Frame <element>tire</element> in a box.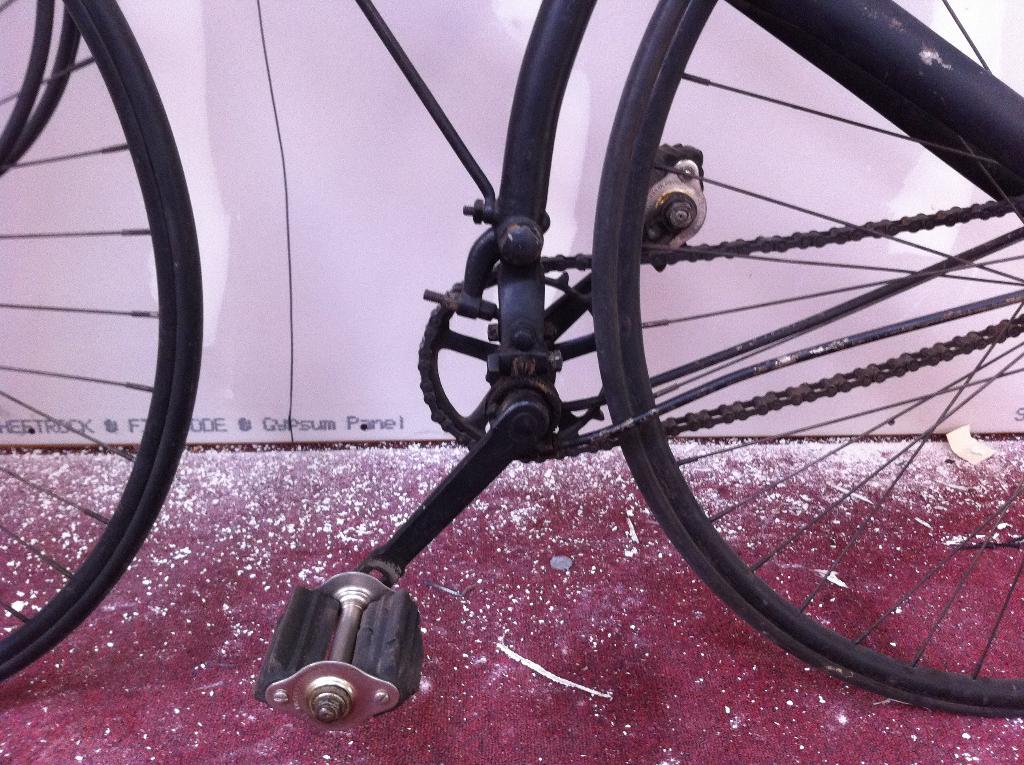
[0,0,204,676].
